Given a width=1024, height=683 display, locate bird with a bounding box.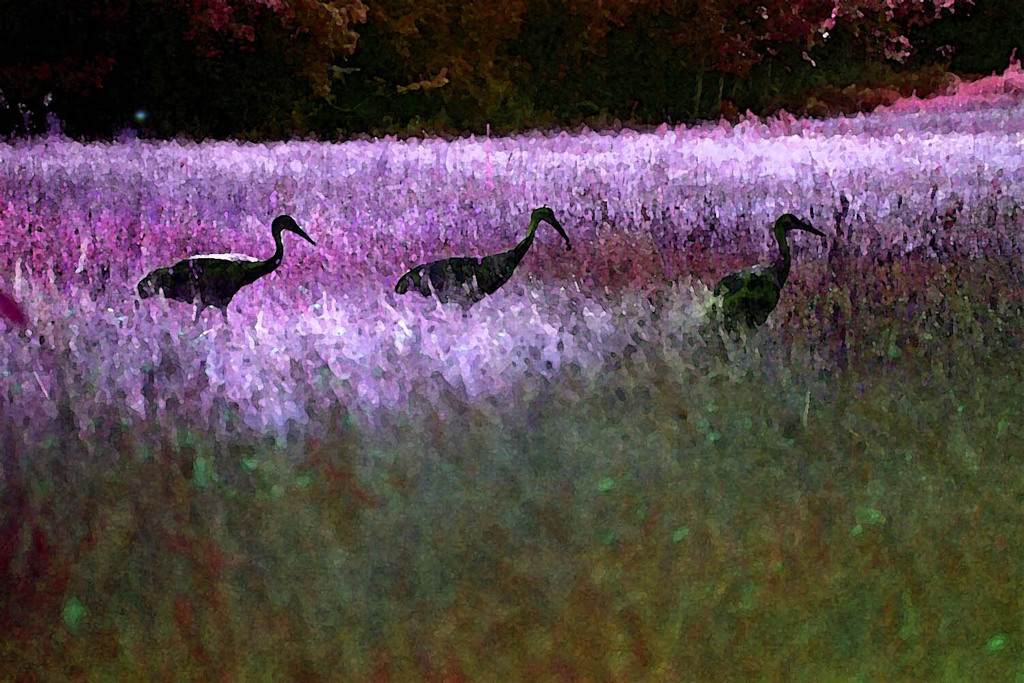
Located: bbox=[716, 212, 828, 339].
